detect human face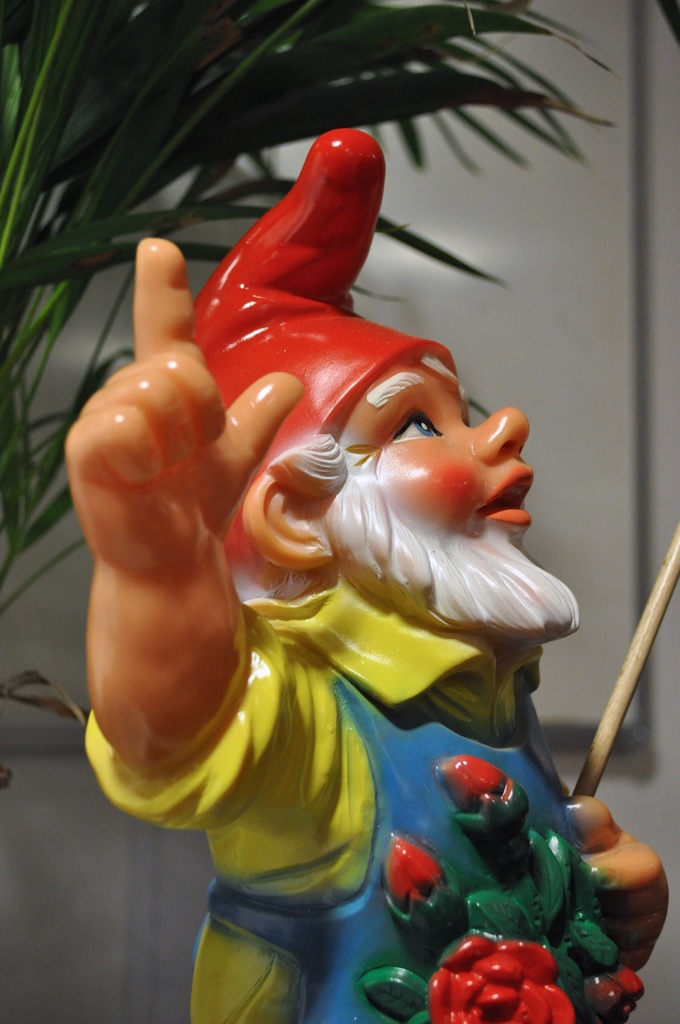
{"x1": 353, "y1": 355, "x2": 542, "y2": 536}
